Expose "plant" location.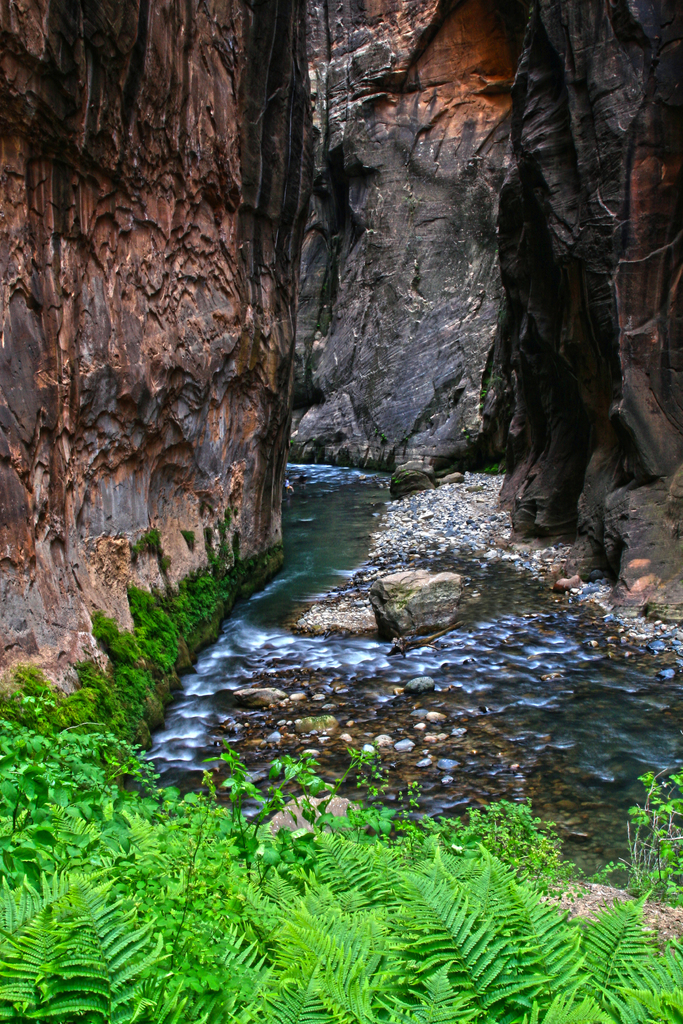
Exposed at left=129, top=557, right=262, bottom=650.
